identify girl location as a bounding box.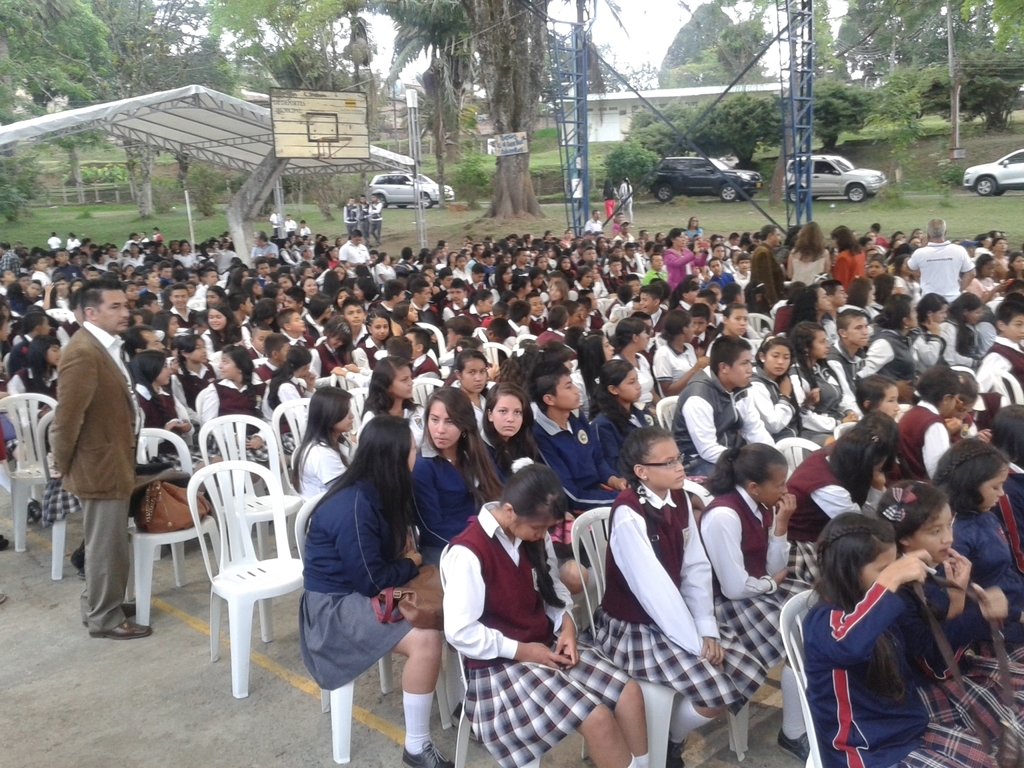
<box>131,349,222,499</box>.
